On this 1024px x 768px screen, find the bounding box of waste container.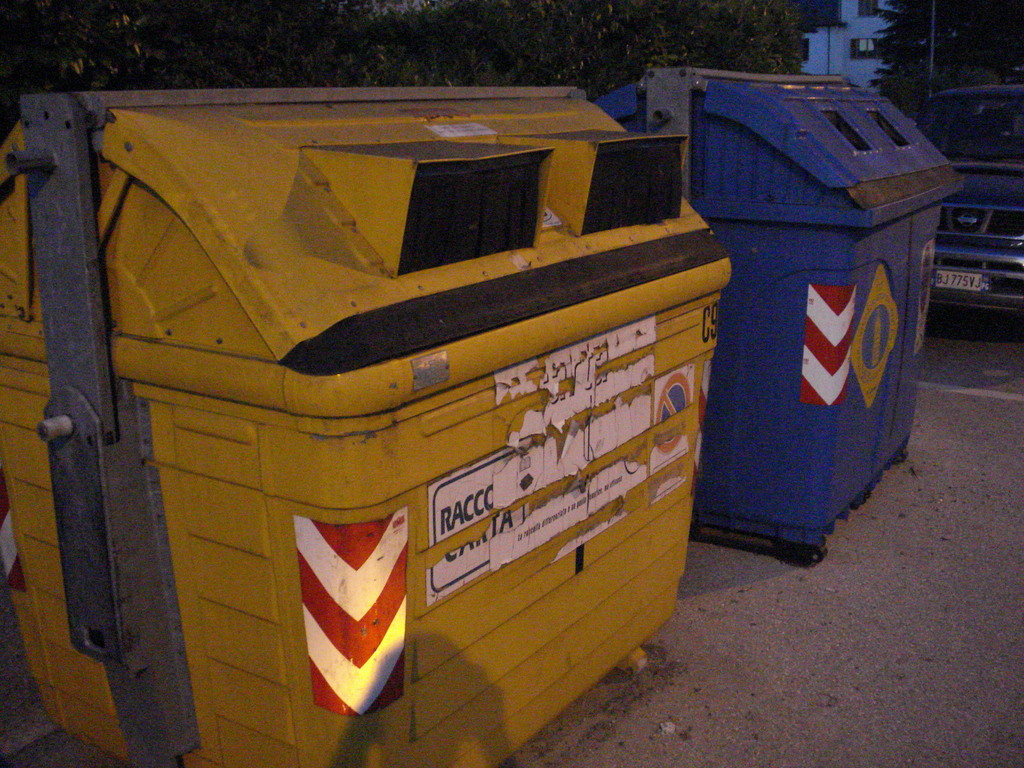
Bounding box: {"left": 0, "top": 89, "right": 735, "bottom": 767}.
